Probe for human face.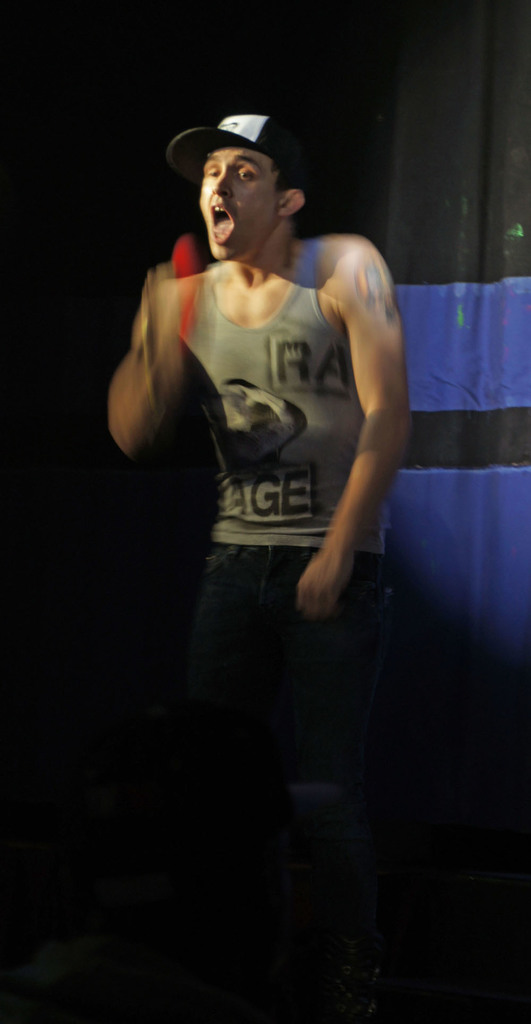
Probe result: 197, 142, 282, 266.
